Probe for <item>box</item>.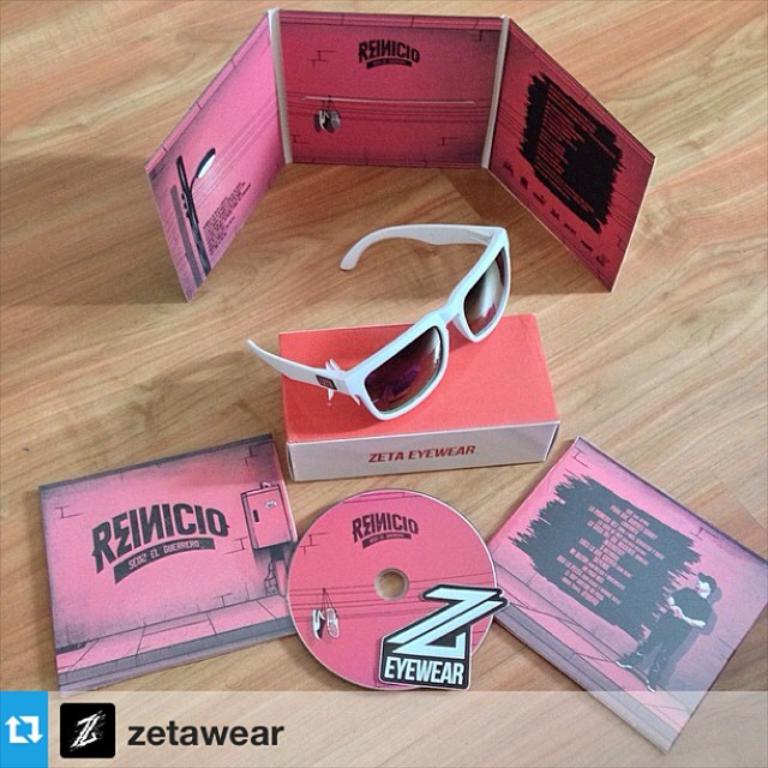
Probe result: 278,316,557,482.
